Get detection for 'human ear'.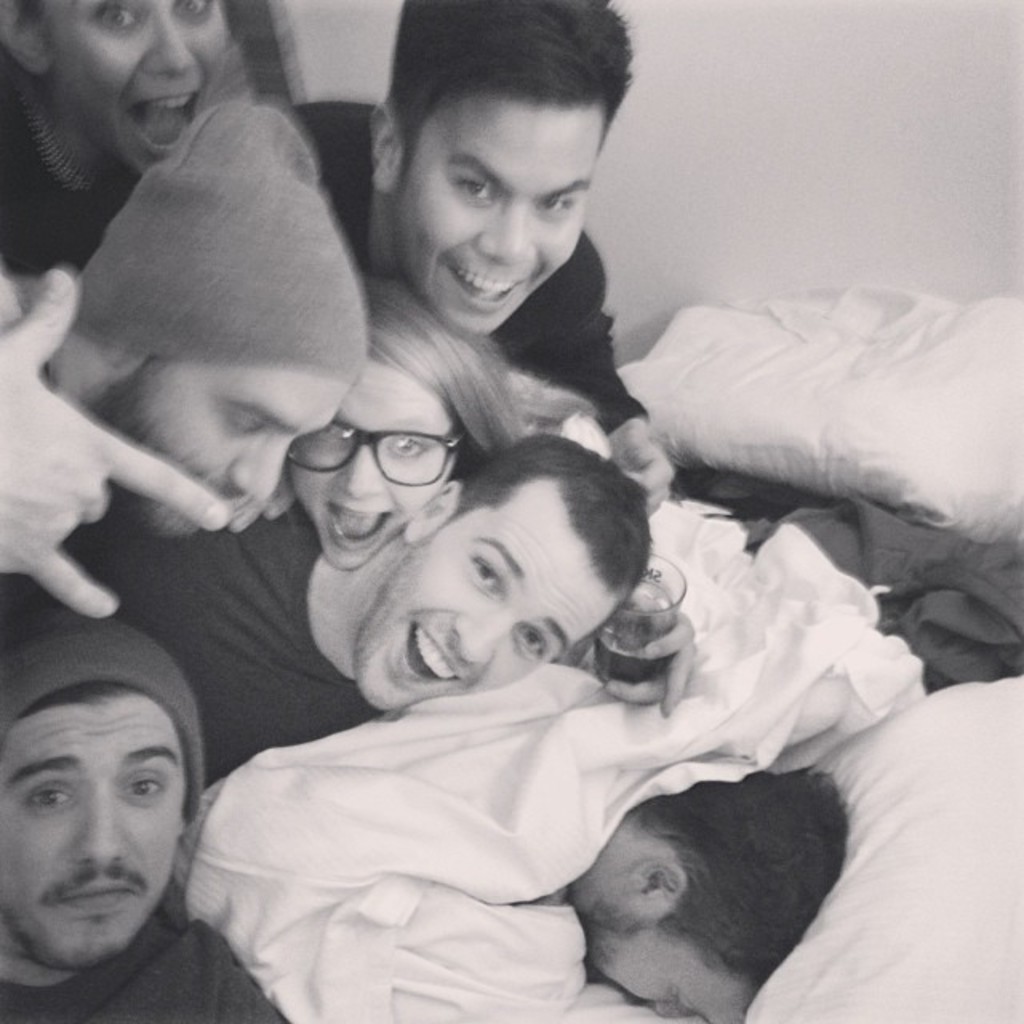
Detection: [370, 106, 405, 197].
